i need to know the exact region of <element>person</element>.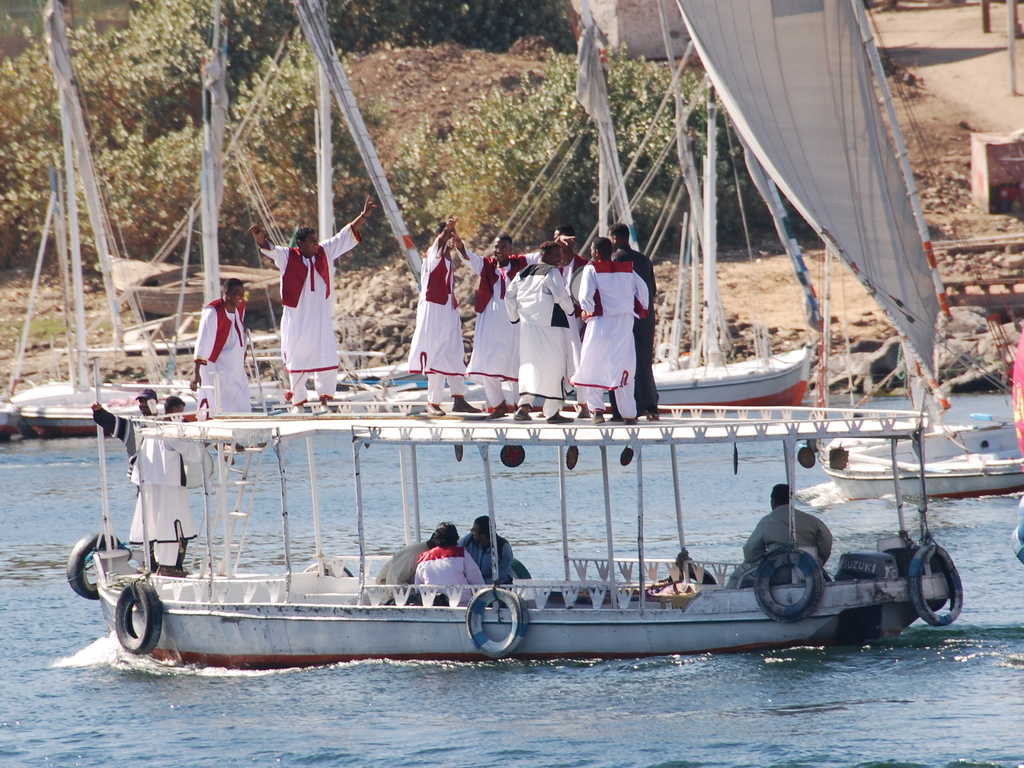
Region: detection(250, 187, 371, 412).
